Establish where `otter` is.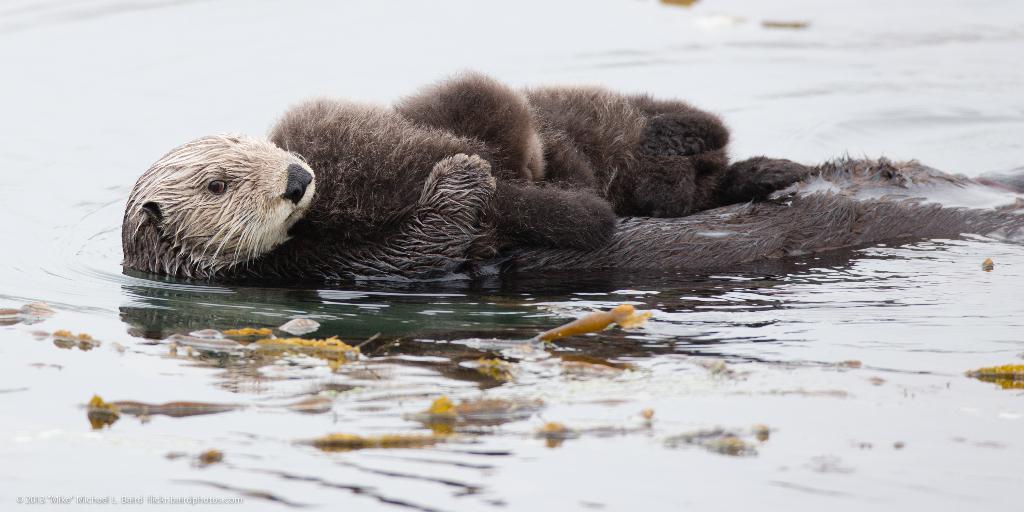
Established at (119, 131, 1023, 296).
